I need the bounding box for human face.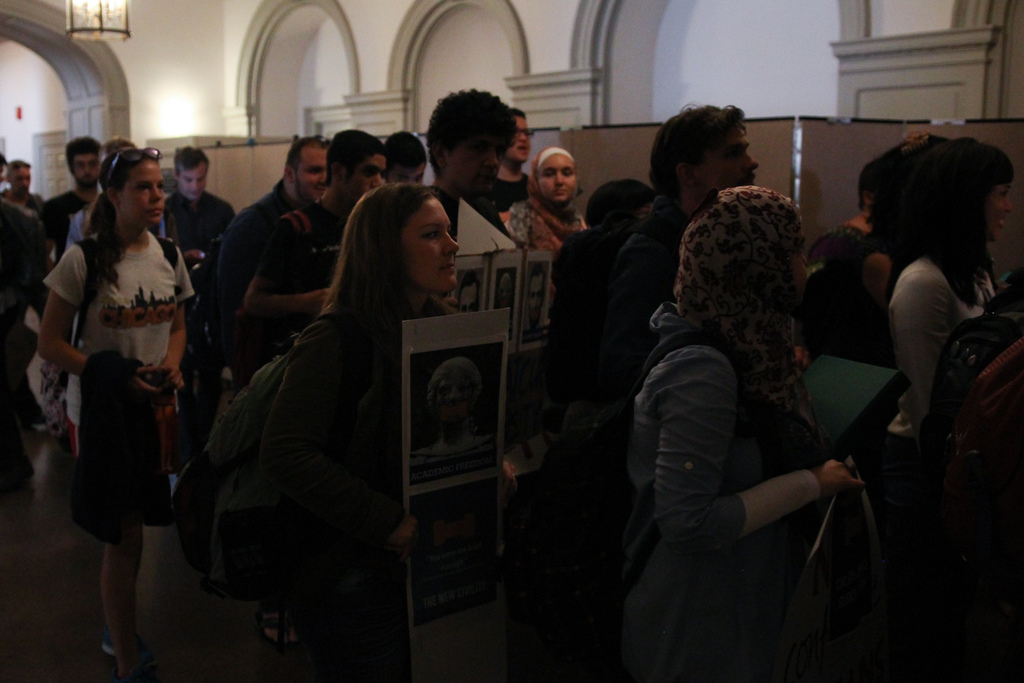
Here it is: crop(695, 119, 762, 208).
